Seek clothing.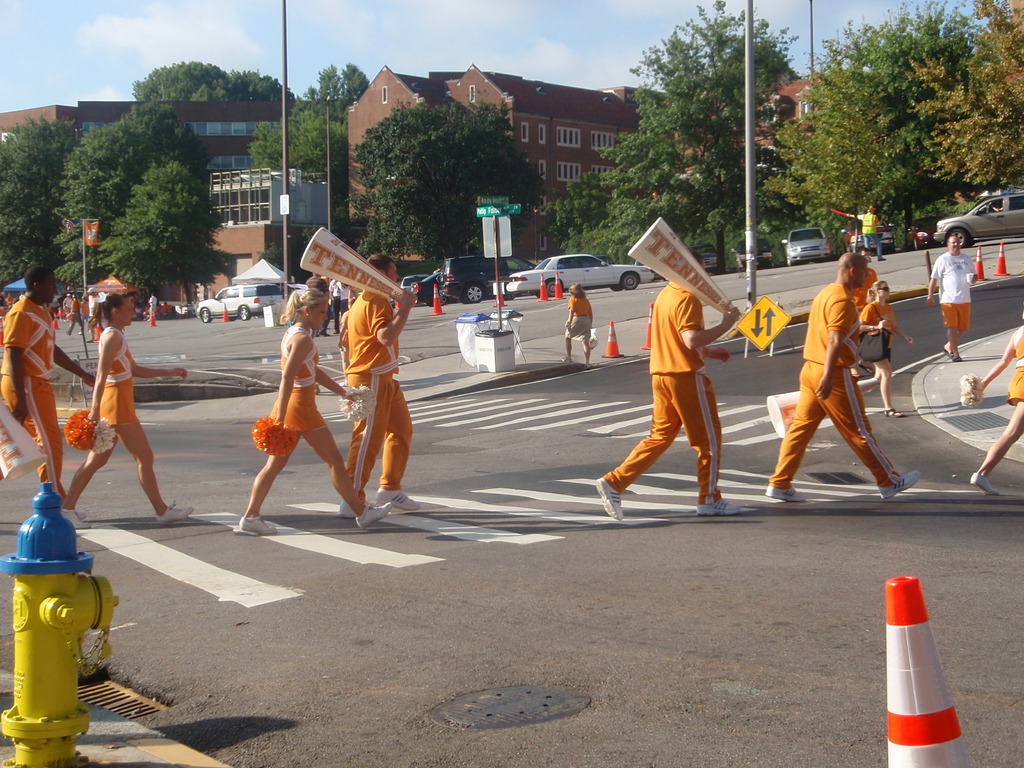
l=349, t=287, r=413, b=504.
